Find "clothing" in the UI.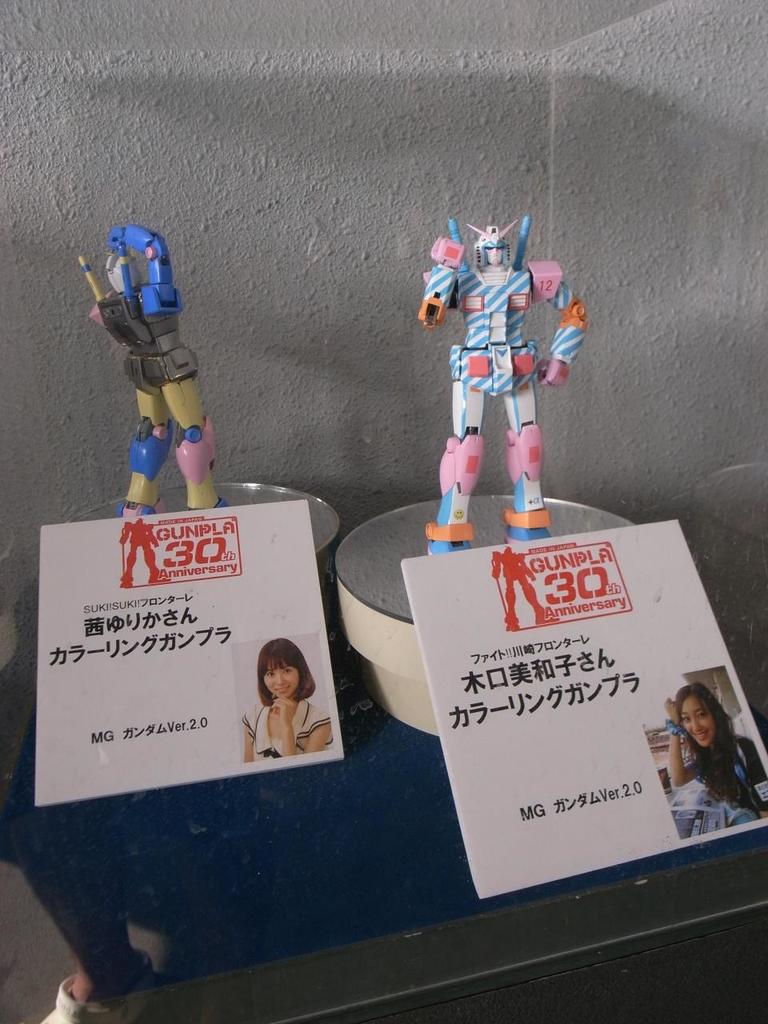
UI element at (x1=694, y1=735, x2=765, y2=817).
